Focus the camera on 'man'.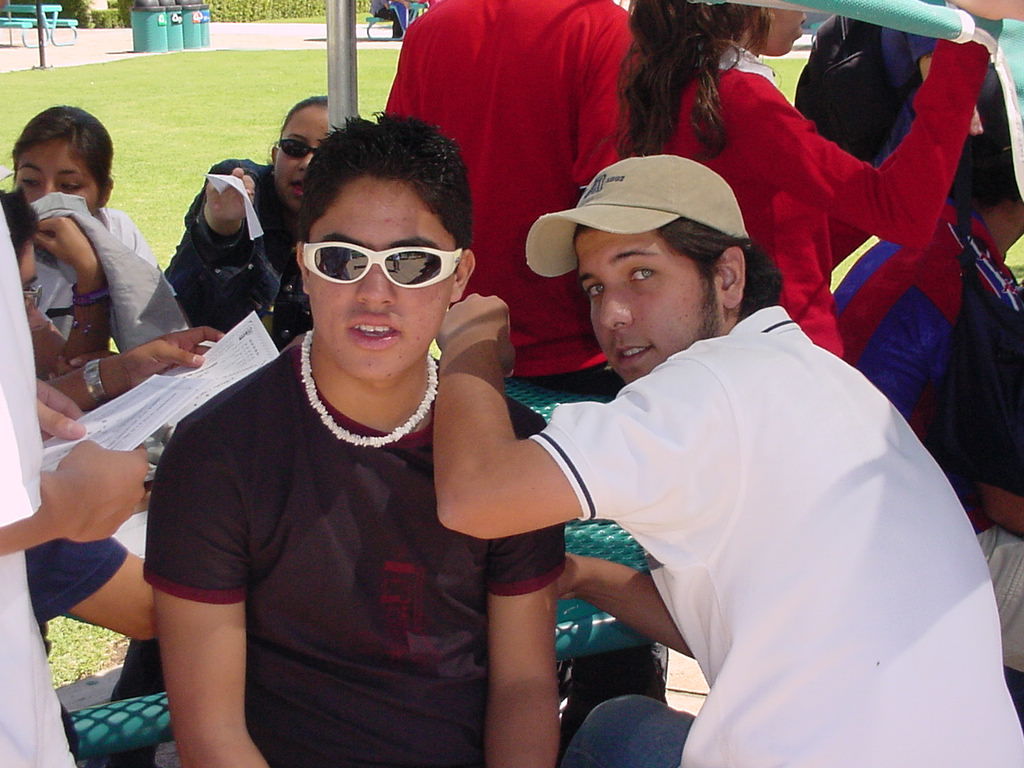
Focus region: [left=379, top=0, right=654, bottom=404].
